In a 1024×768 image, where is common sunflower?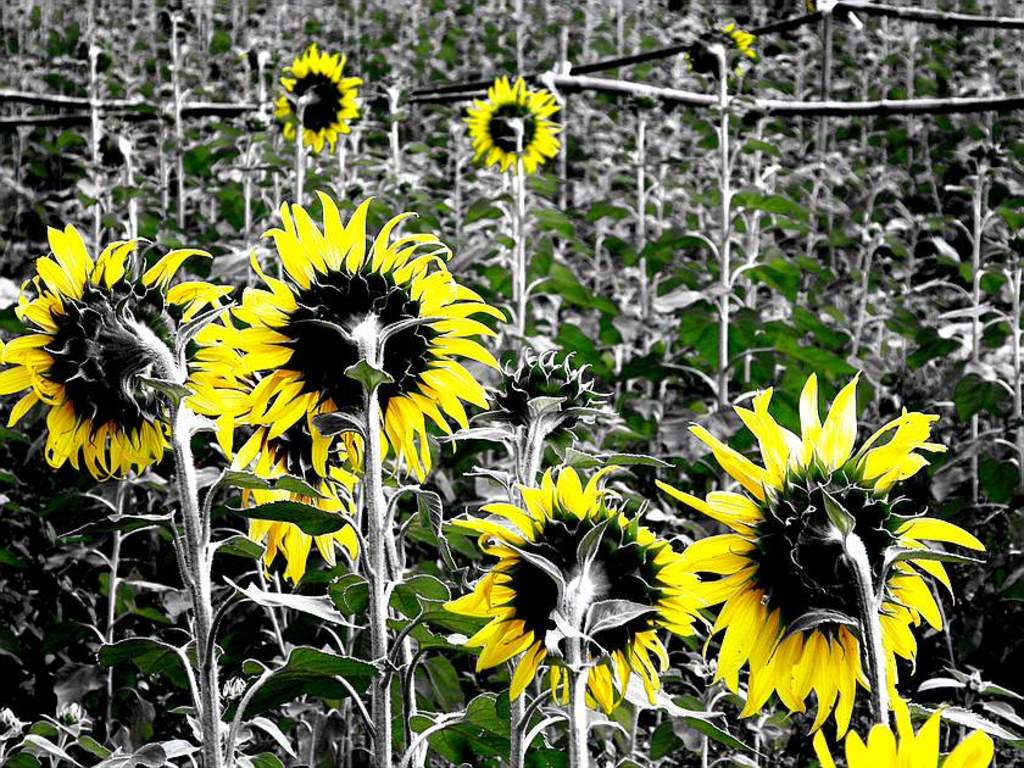
(182,184,507,449).
